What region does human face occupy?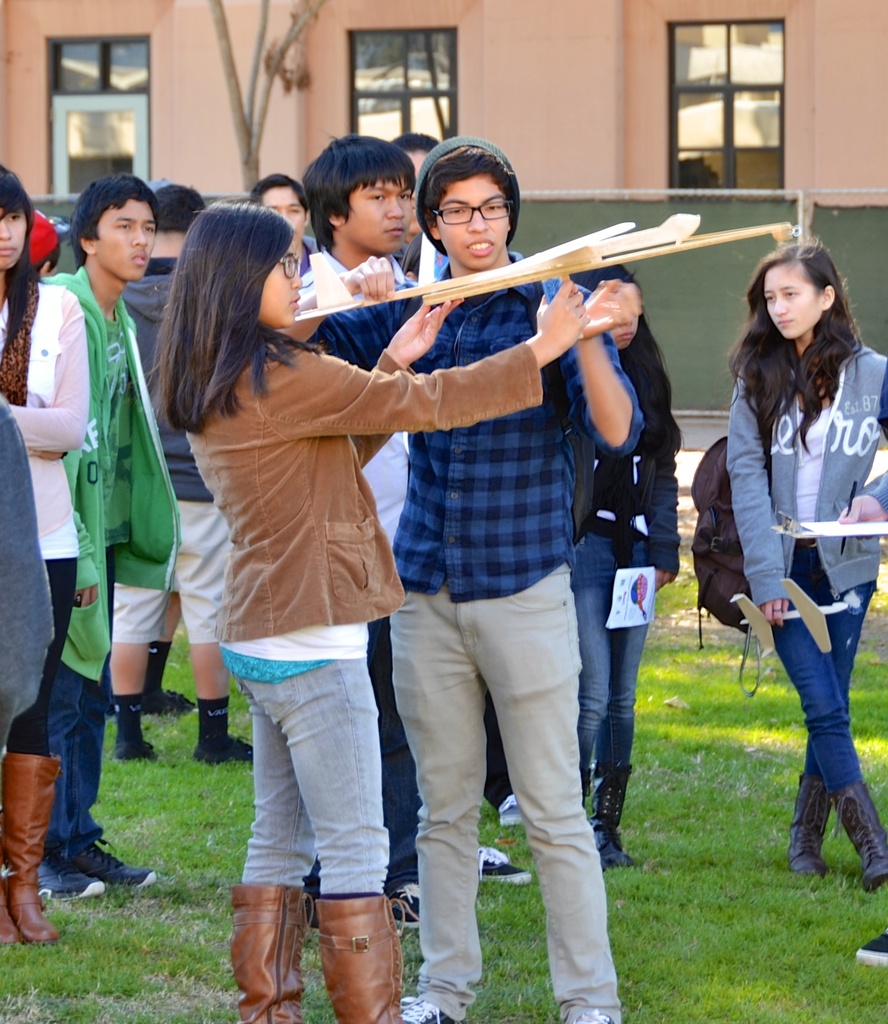
0/214/30/264.
